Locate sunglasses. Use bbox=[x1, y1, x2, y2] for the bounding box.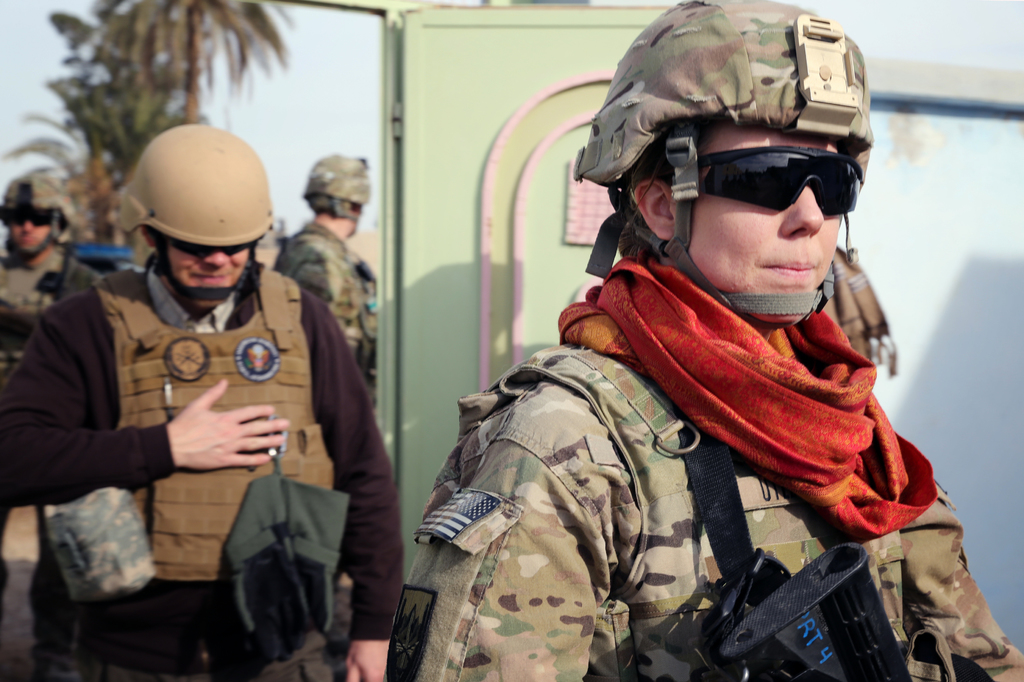
bbox=[6, 212, 56, 232].
